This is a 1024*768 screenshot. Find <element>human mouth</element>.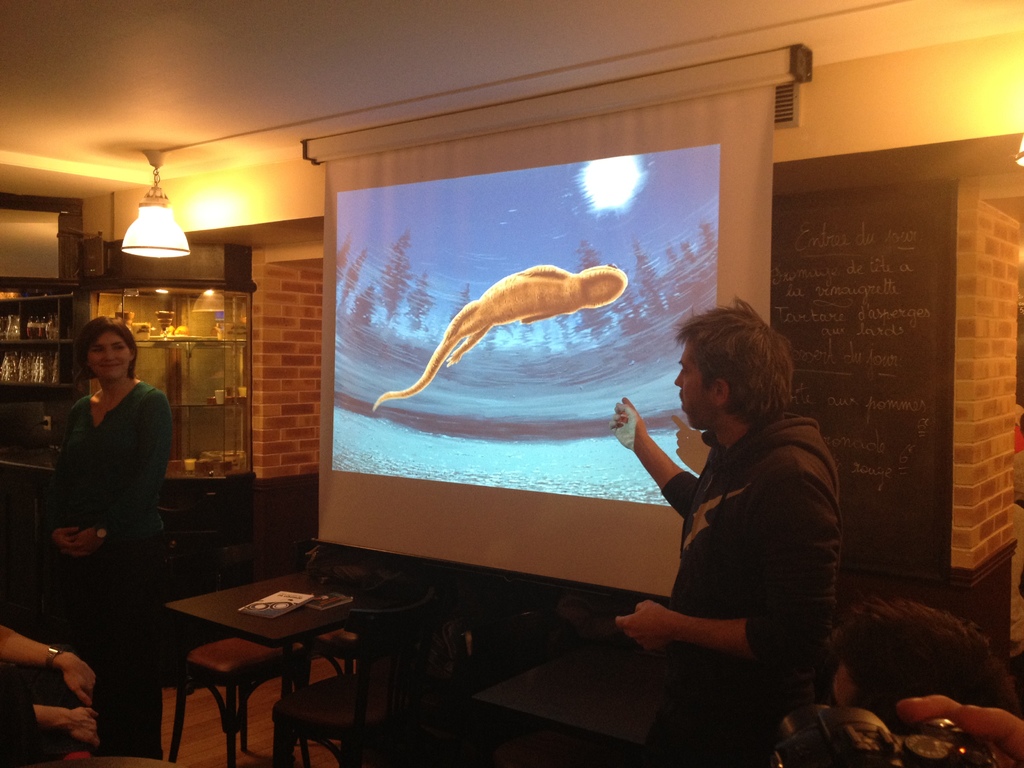
Bounding box: select_region(101, 364, 123, 369).
